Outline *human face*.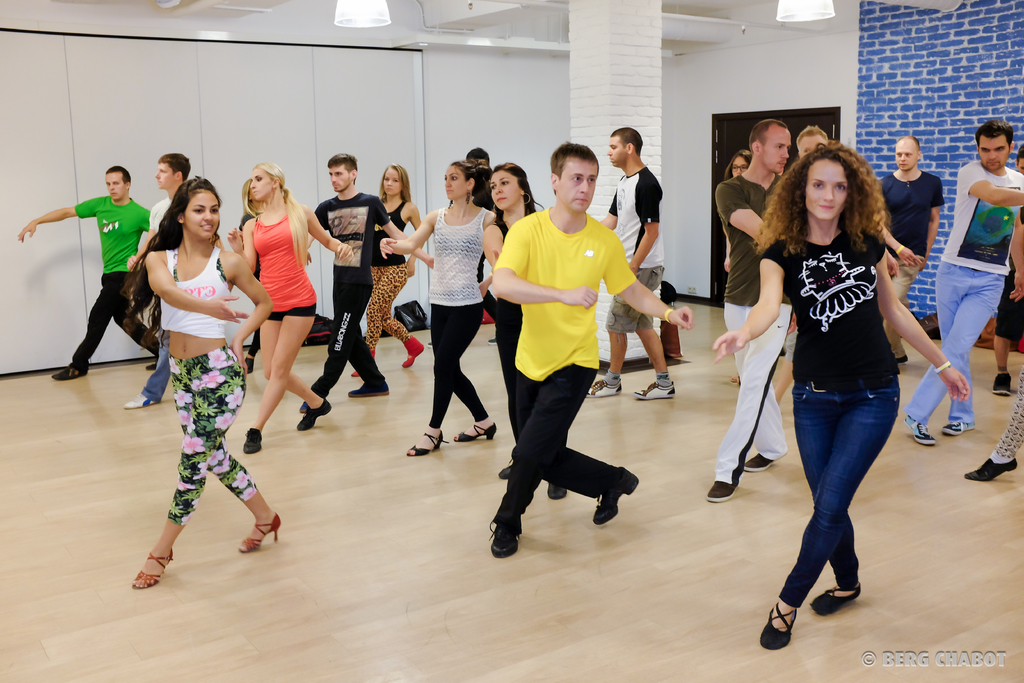
Outline: 249, 172, 275, 199.
